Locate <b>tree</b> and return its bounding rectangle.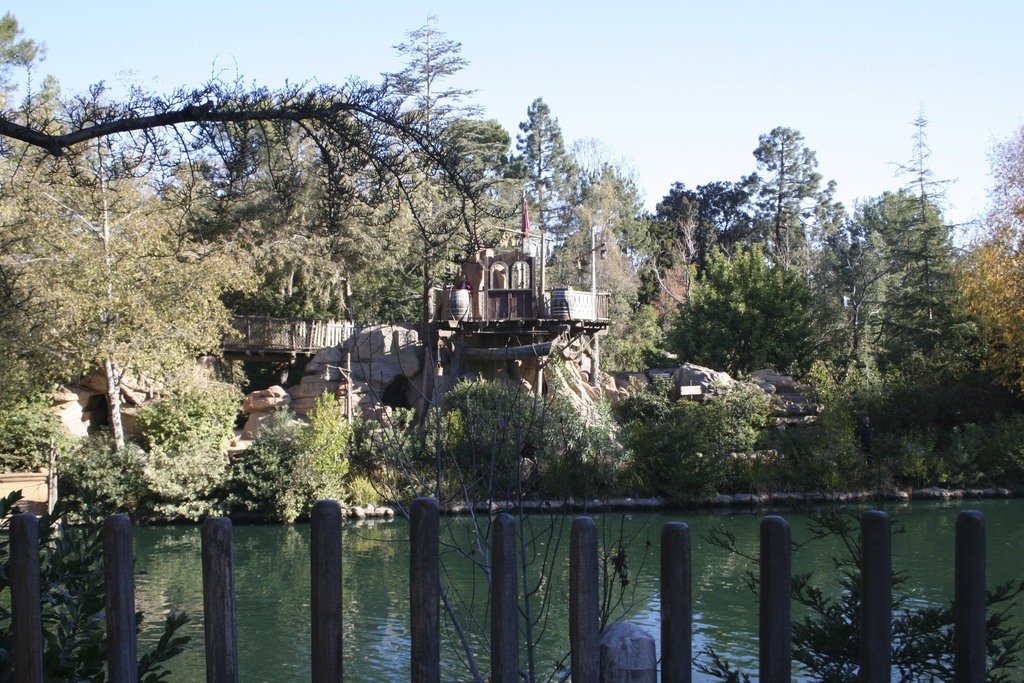
bbox(171, 100, 331, 254).
